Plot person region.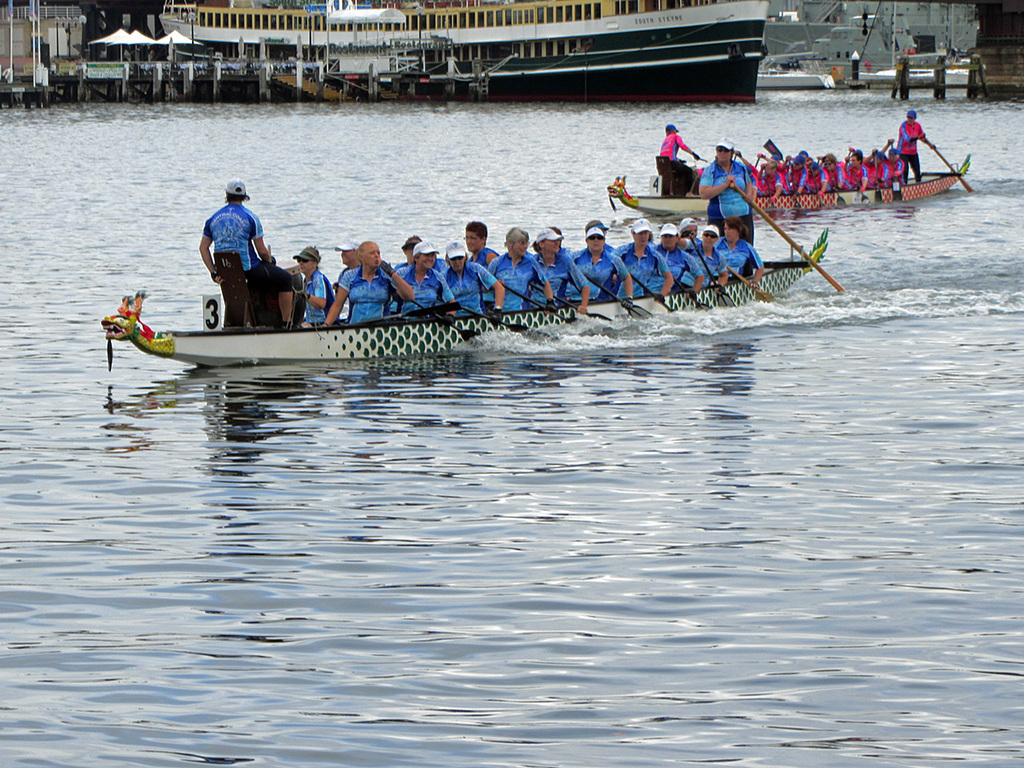
Plotted at left=821, top=157, right=849, bottom=190.
